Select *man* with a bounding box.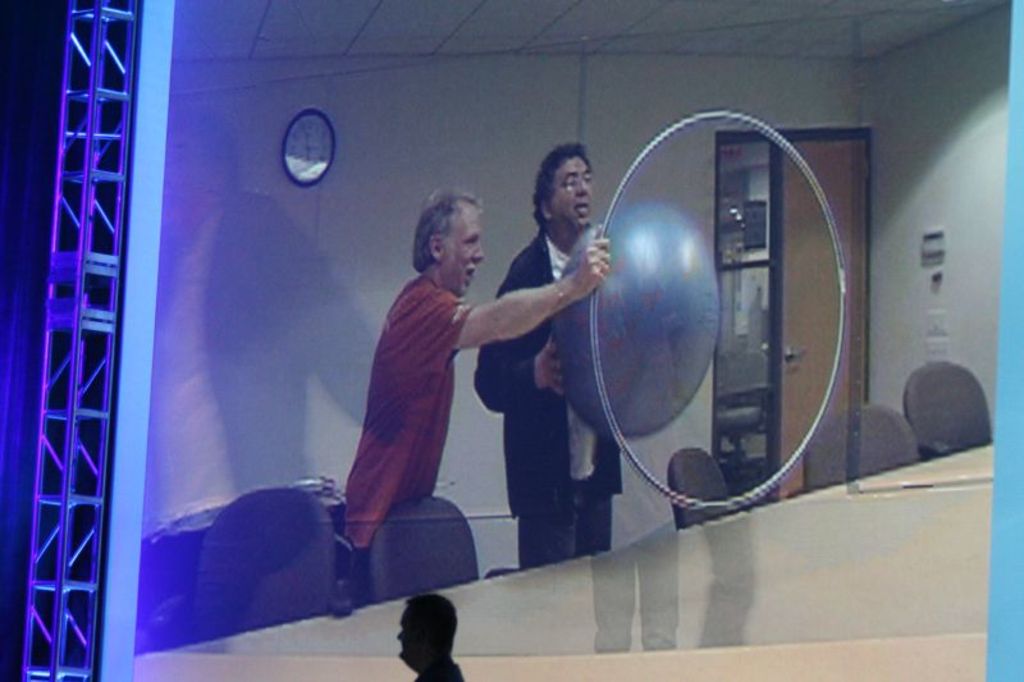
[394, 595, 468, 681].
